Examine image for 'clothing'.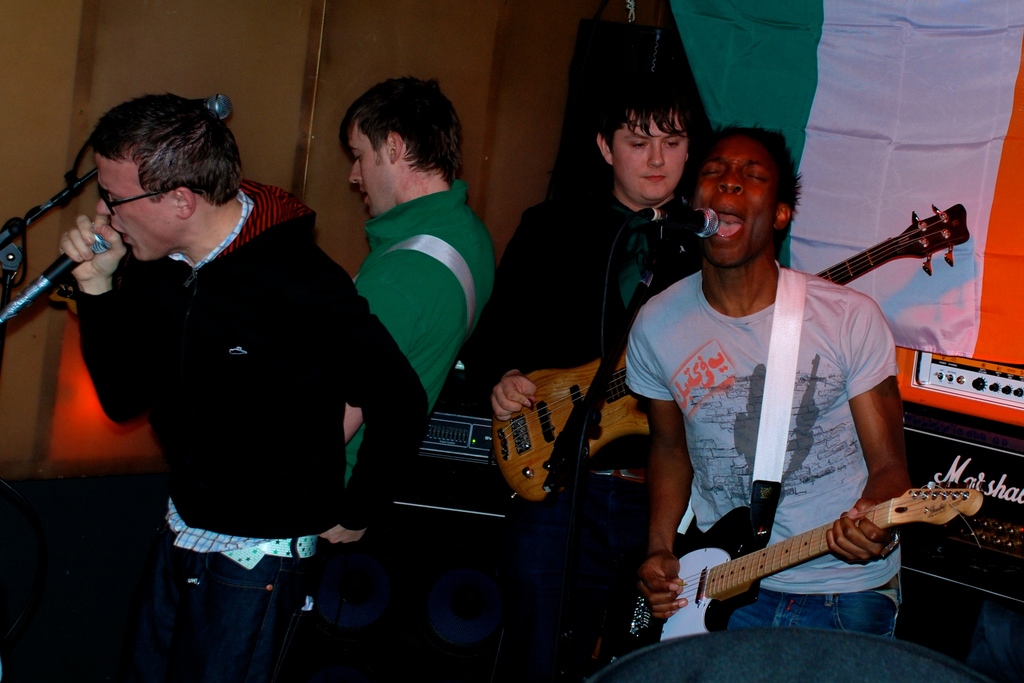
Examination result: 628:261:902:646.
